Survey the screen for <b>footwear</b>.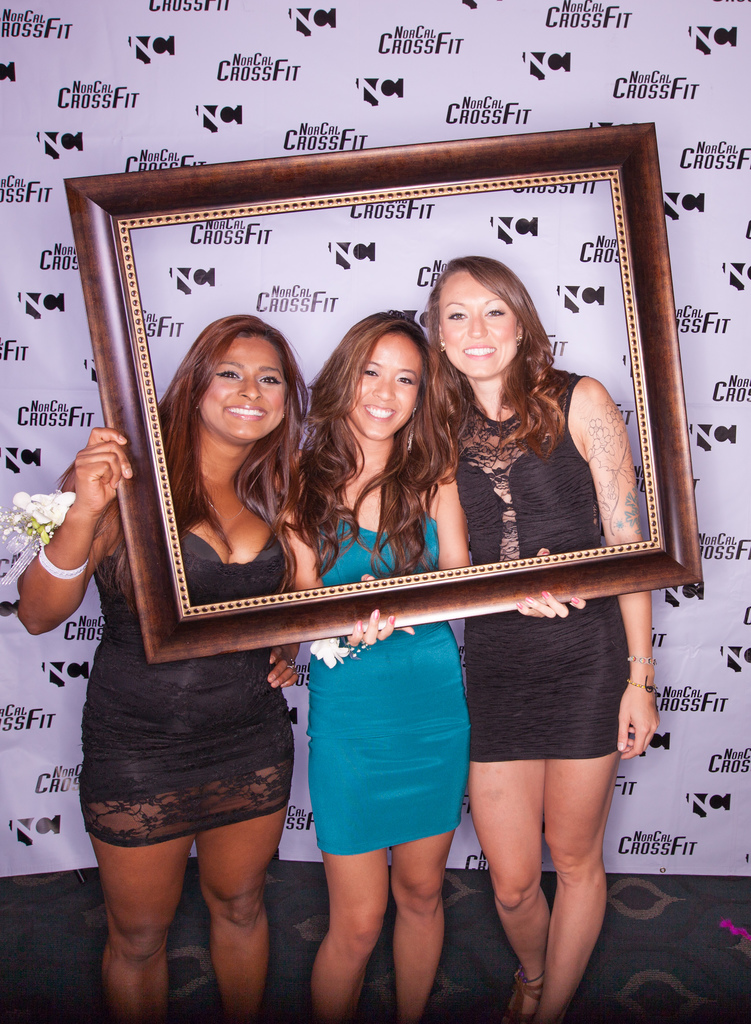
Survey found: x1=500, y1=966, x2=545, y2=1023.
